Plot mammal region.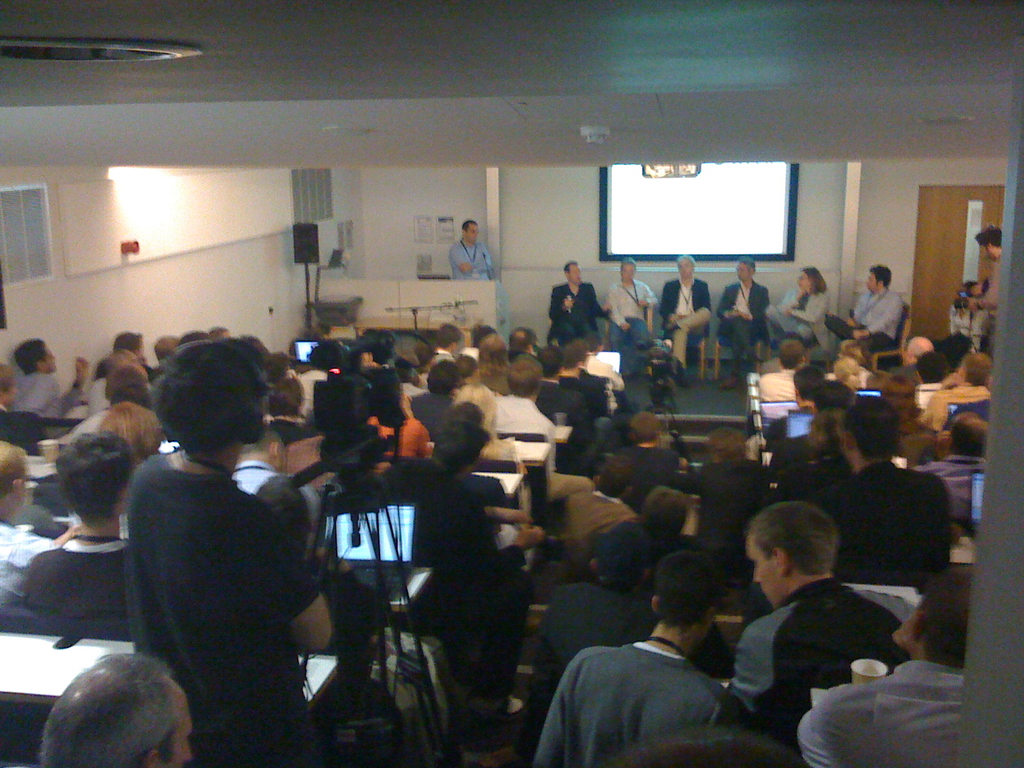
Plotted at [left=966, top=226, right=1004, bottom=357].
